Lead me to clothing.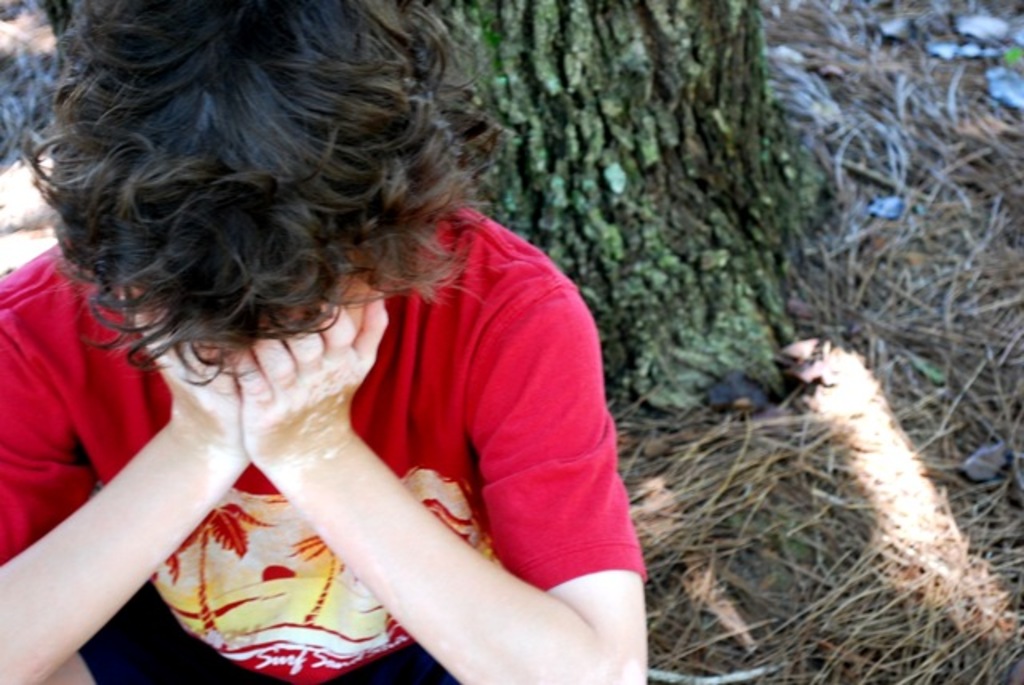
Lead to bbox=[0, 192, 645, 683].
